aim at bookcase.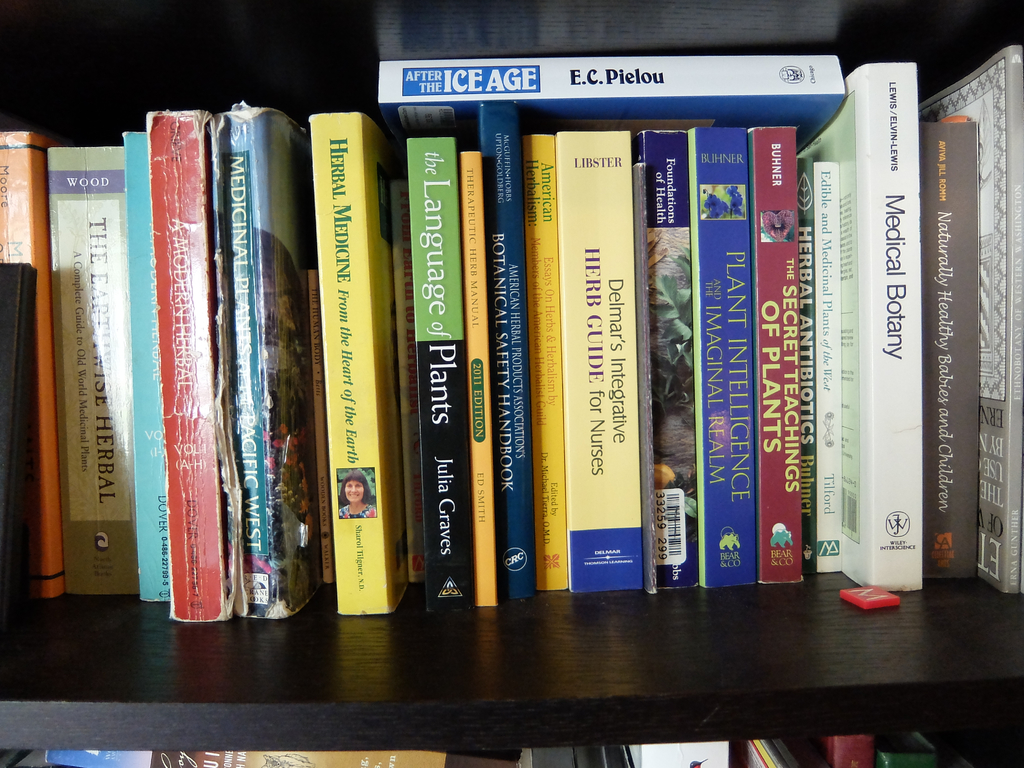
Aimed at <bbox>0, 0, 1023, 767</bbox>.
